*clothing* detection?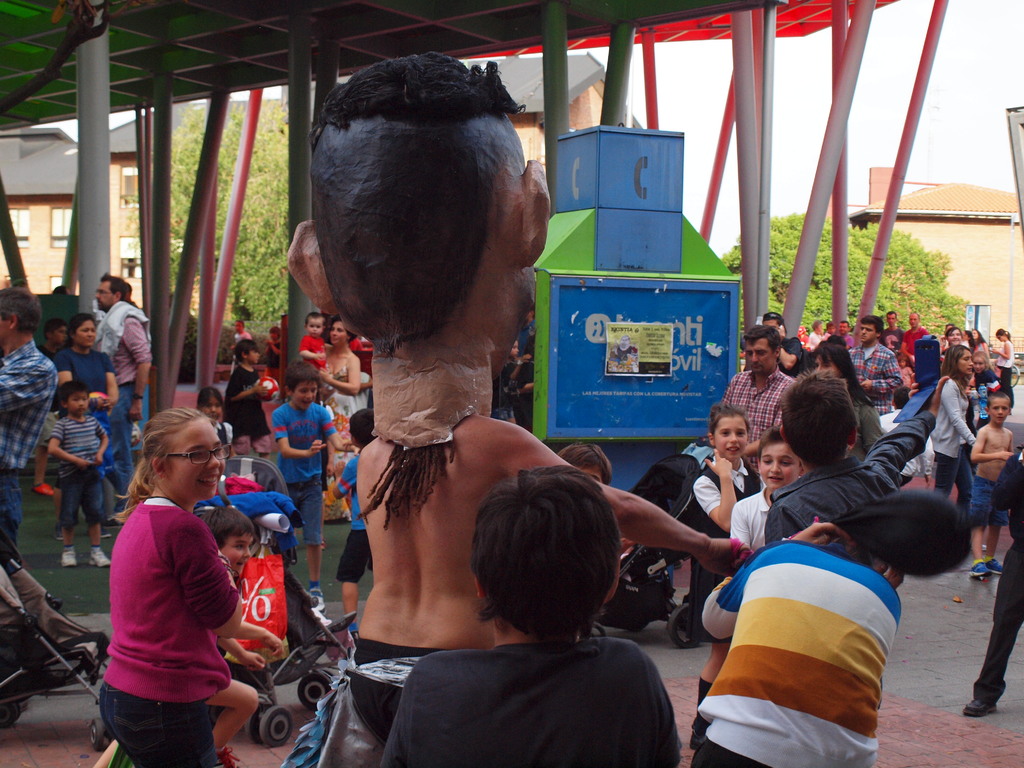
x1=878, y1=326, x2=902, y2=349
